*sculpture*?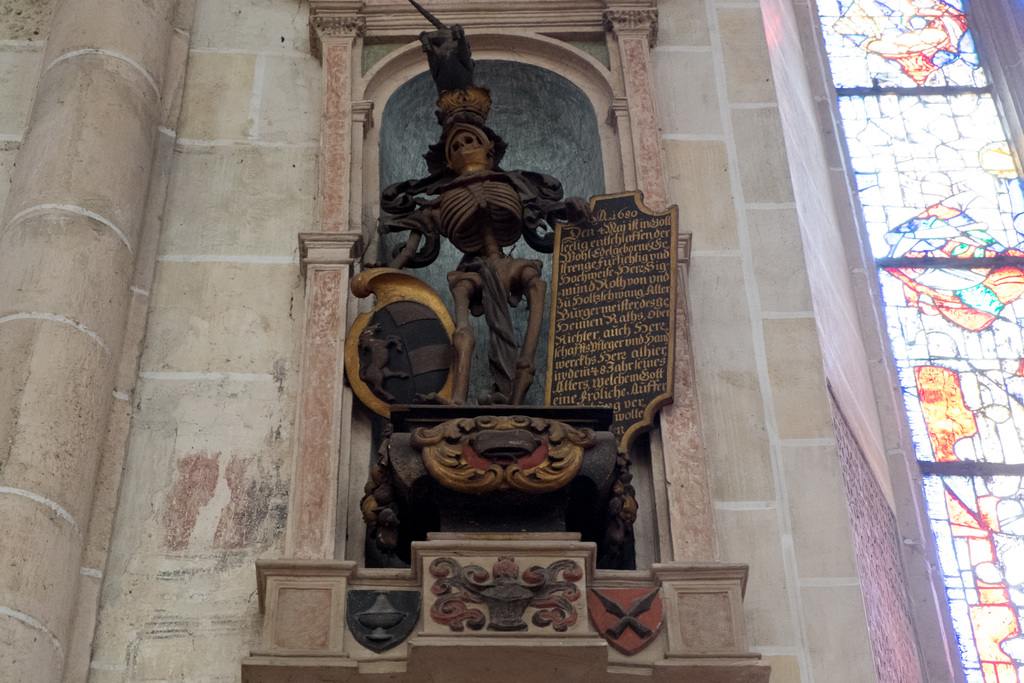
x1=350, y1=71, x2=598, y2=483
